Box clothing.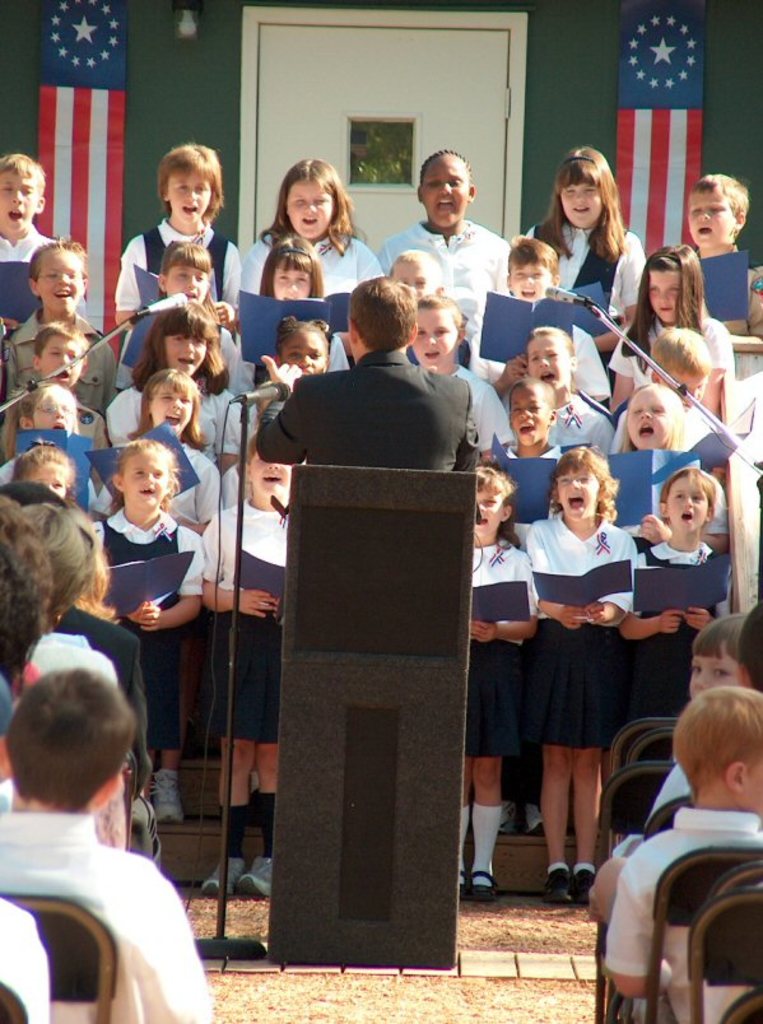
locate(160, 433, 218, 539).
